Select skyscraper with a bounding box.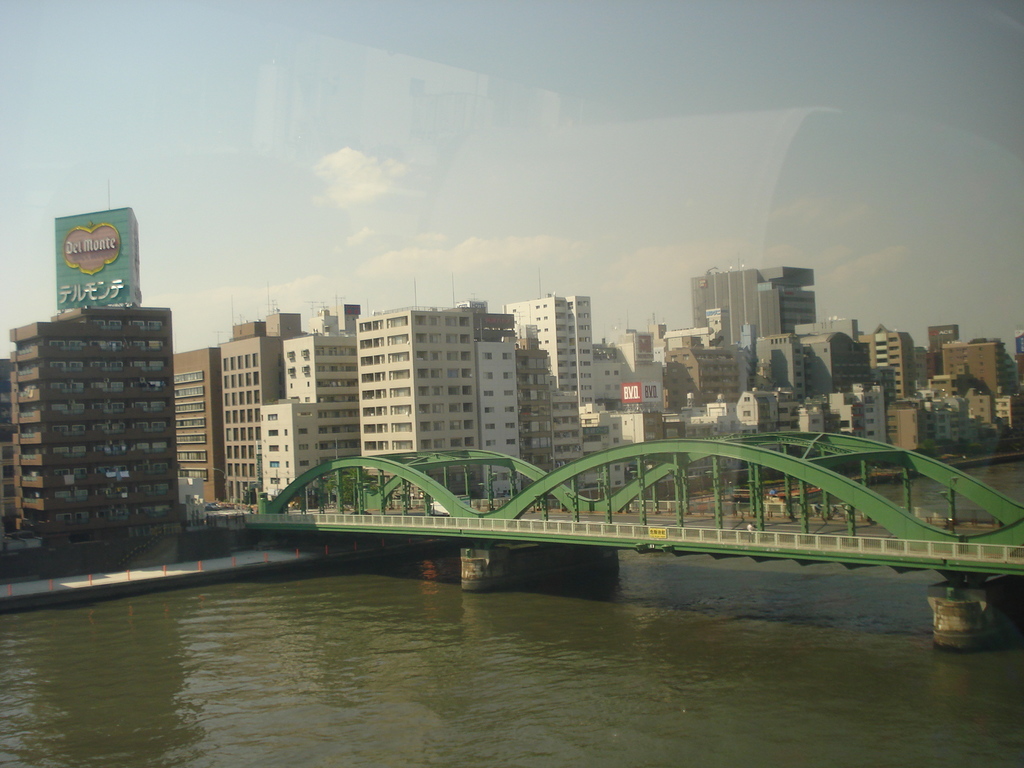
(x1=612, y1=326, x2=660, y2=363).
